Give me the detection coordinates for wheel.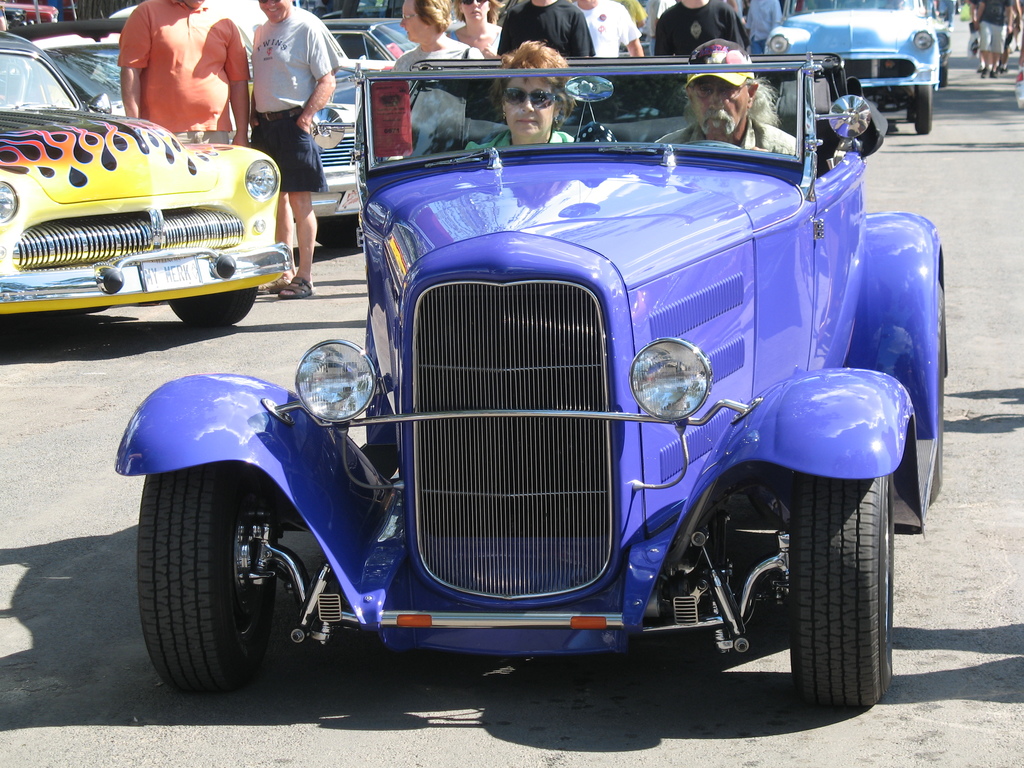
box(911, 84, 932, 131).
